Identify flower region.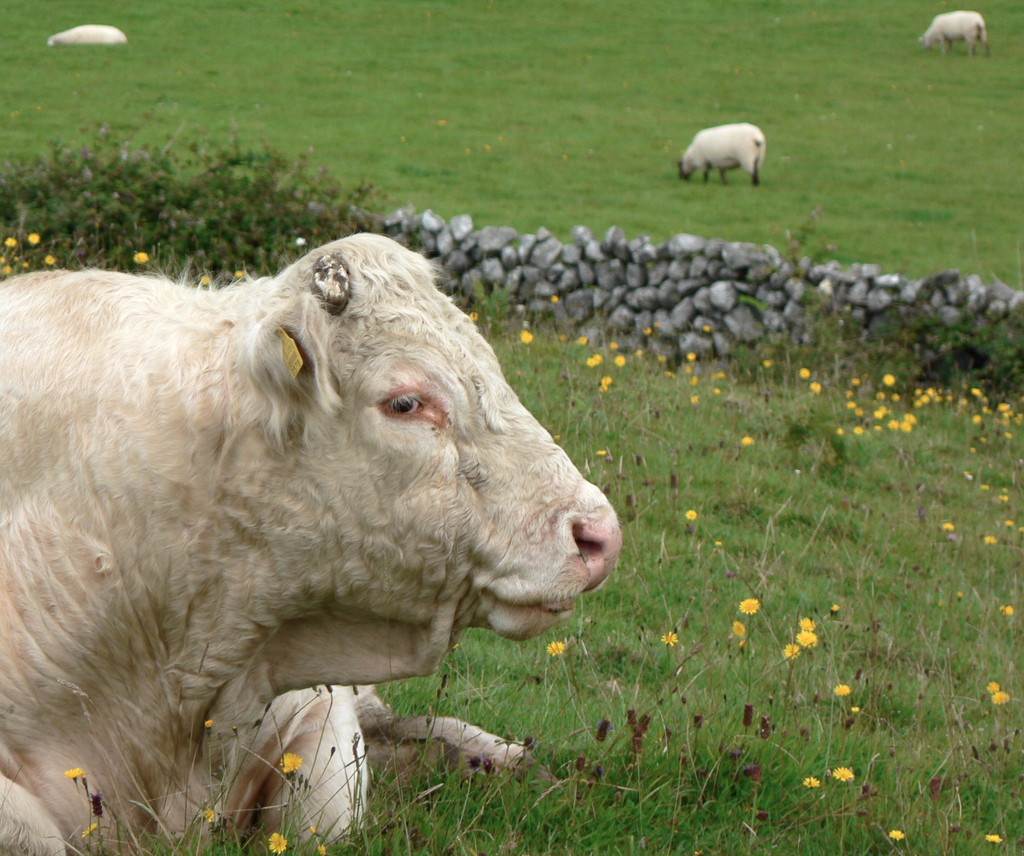
Region: <bbox>744, 435, 755, 446</bbox>.
